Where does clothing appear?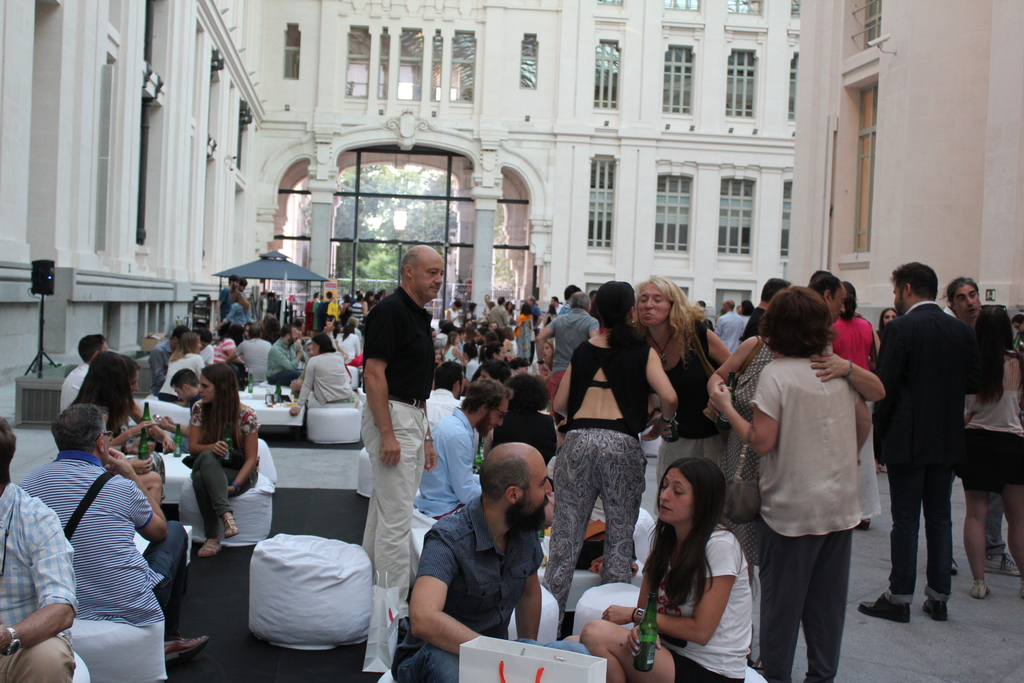
Appears at {"left": 949, "top": 389, "right": 1023, "bottom": 494}.
